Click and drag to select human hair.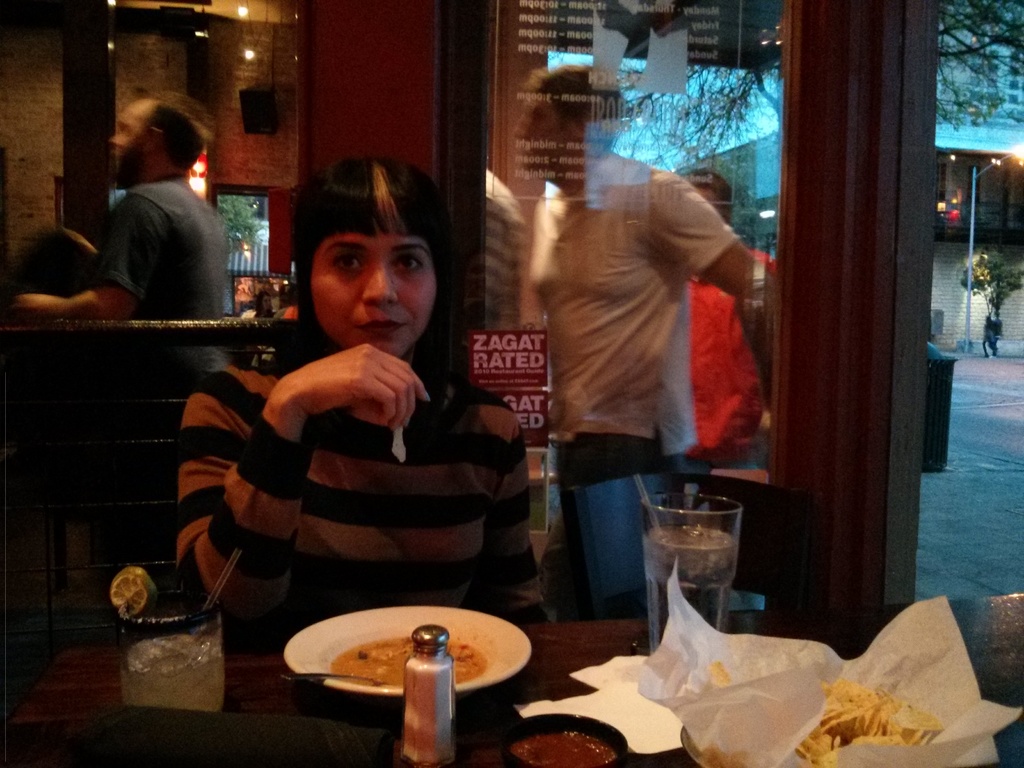
Selection: BBox(687, 162, 735, 228).
